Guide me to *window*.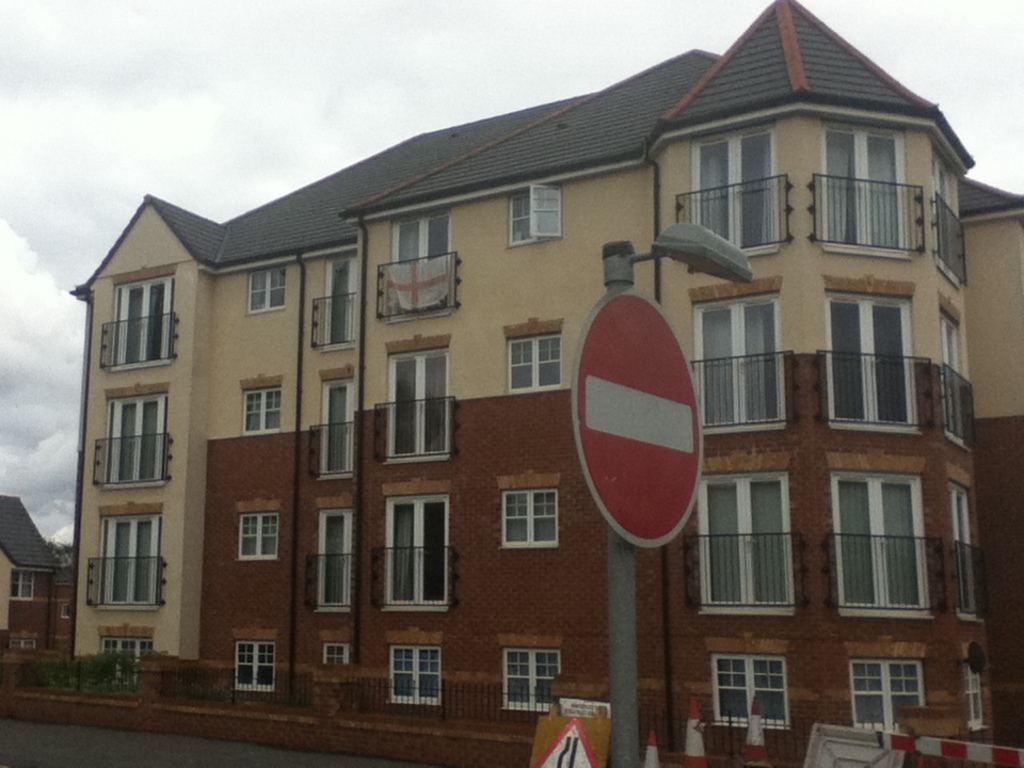
Guidance: (x1=825, y1=281, x2=923, y2=430).
